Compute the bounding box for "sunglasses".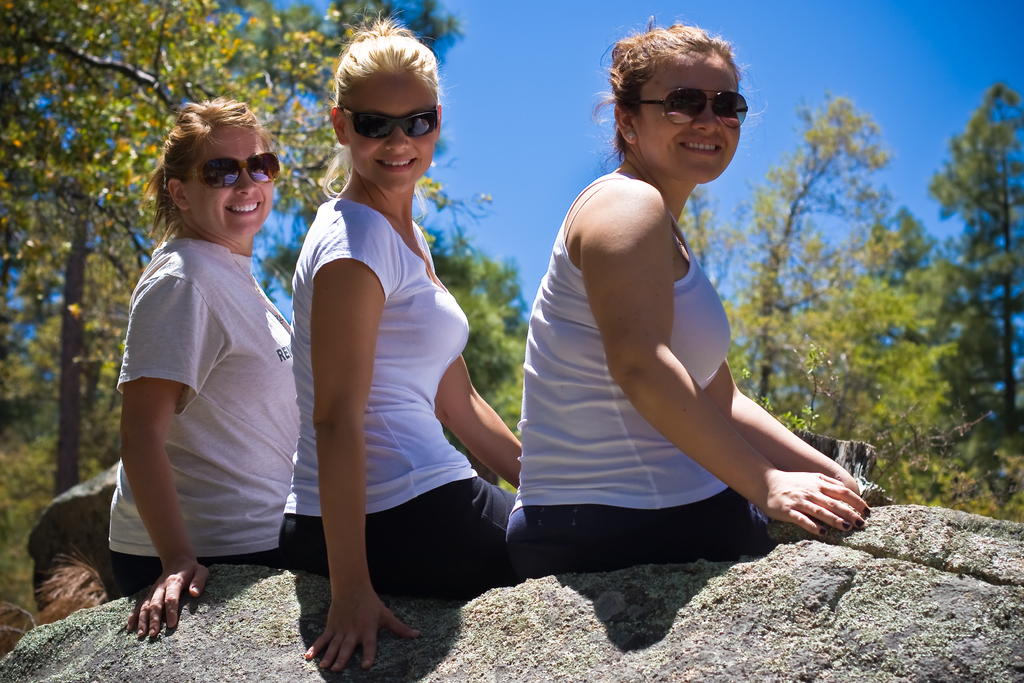
[left=185, top=152, right=280, bottom=186].
